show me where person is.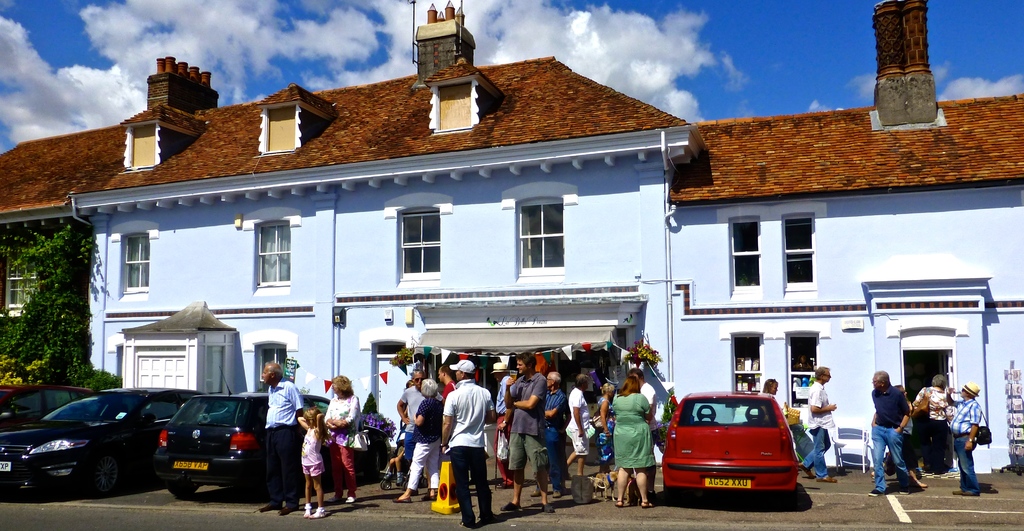
person is at 612:374:657:512.
